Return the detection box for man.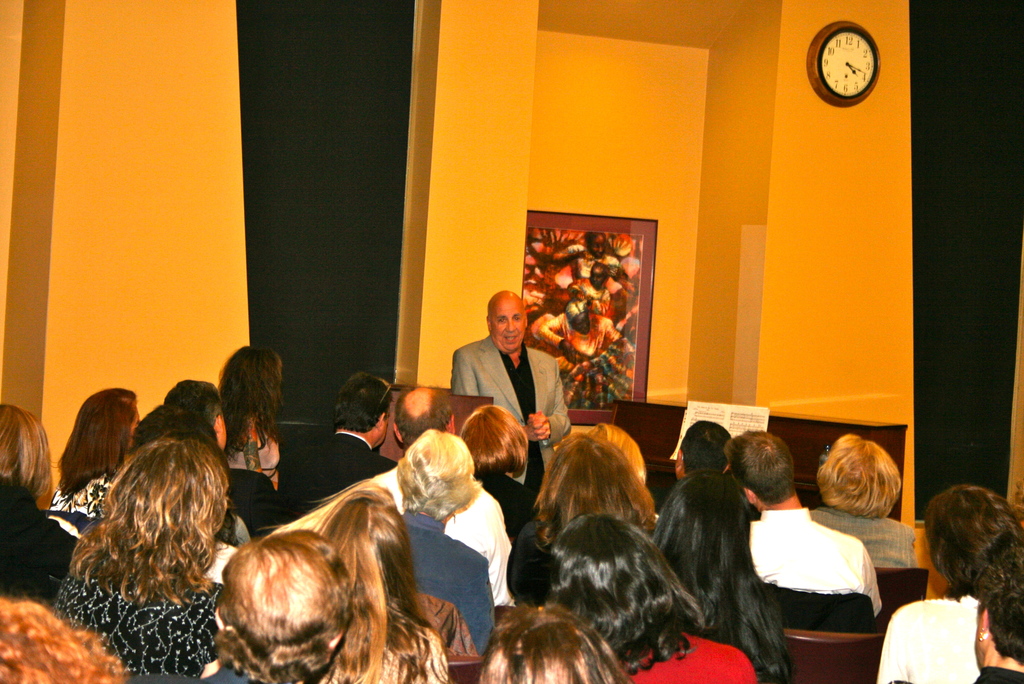
Rect(646, 418, 760, 523).
